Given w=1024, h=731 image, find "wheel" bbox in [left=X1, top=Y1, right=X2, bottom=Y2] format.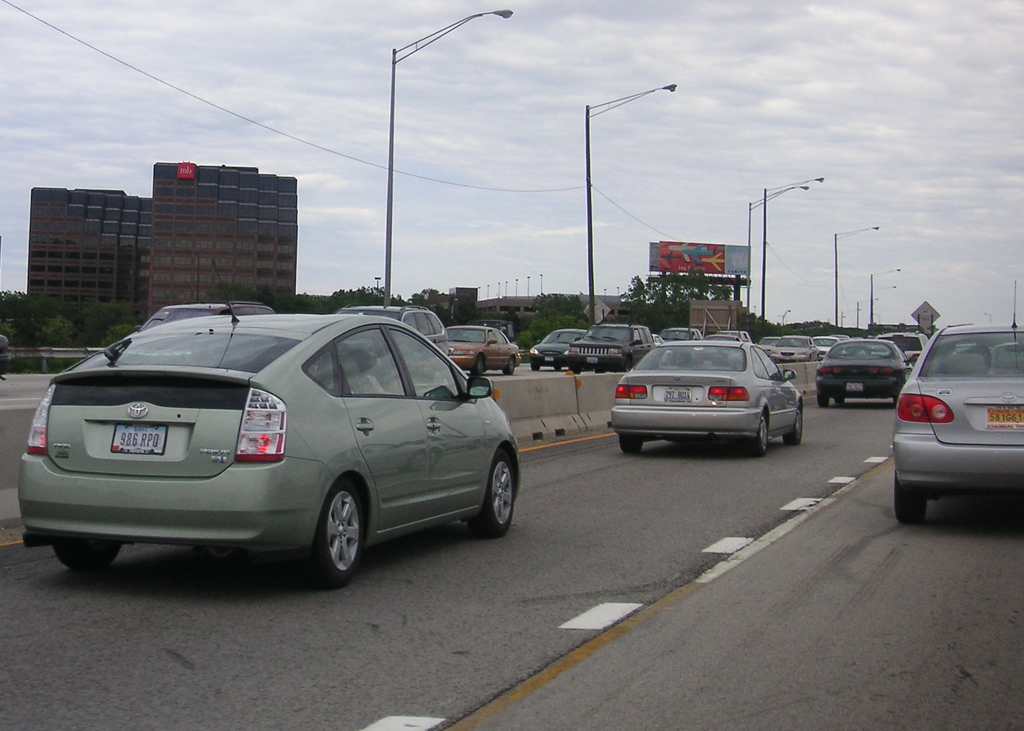
[left=617, top=434, right=639, bottom=454].
